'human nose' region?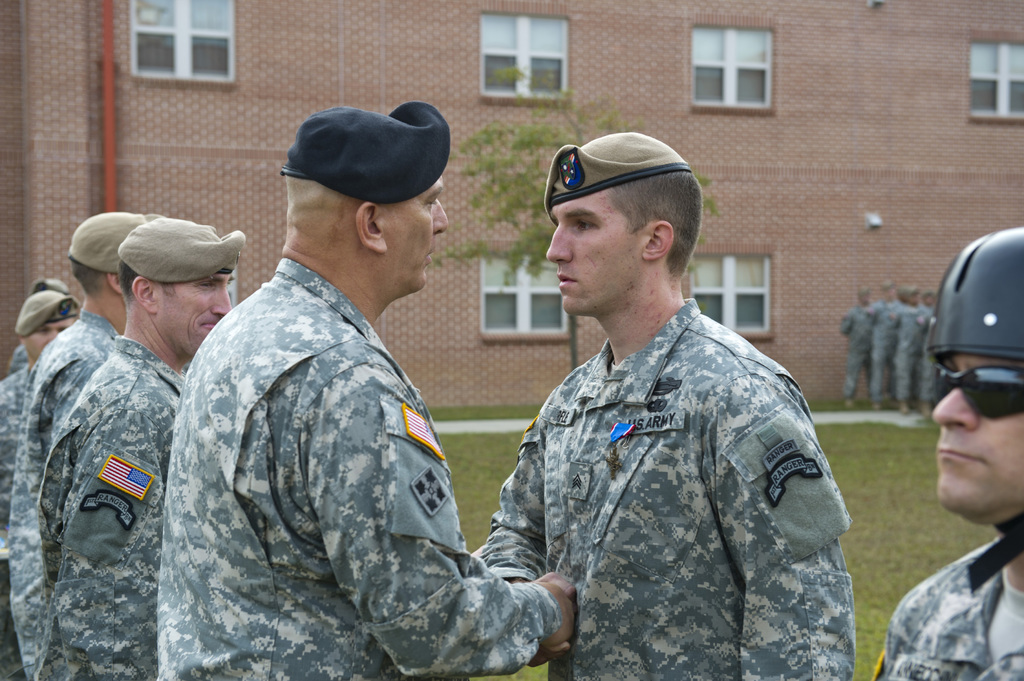
<region>545, 218, 572, 266</region>
